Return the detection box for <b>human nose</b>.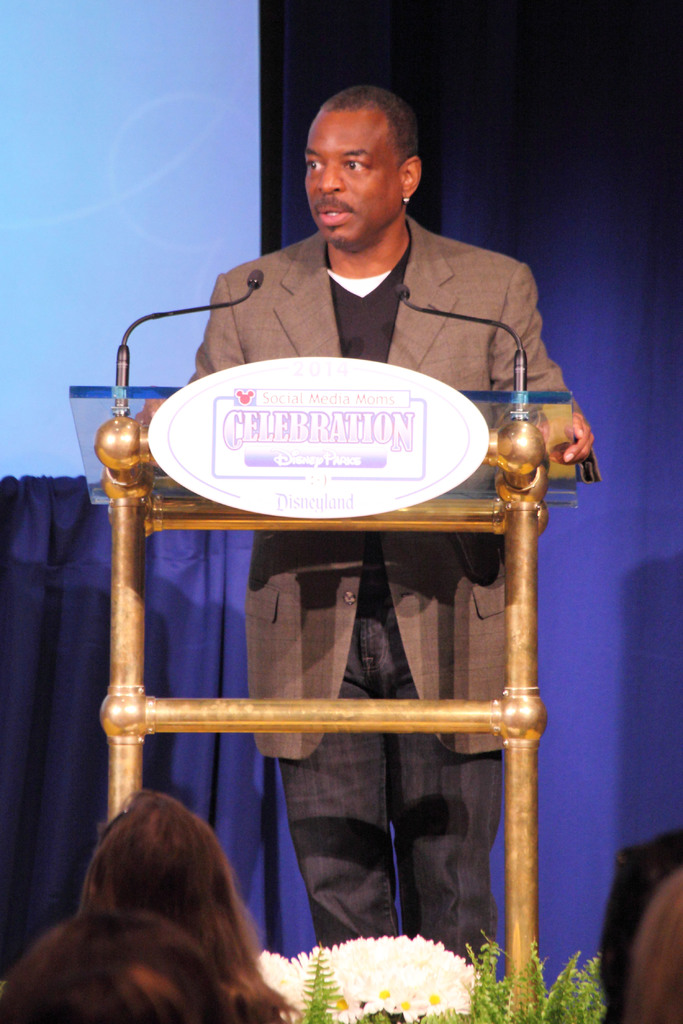
<region>315, 158, 340, 191</region>.
